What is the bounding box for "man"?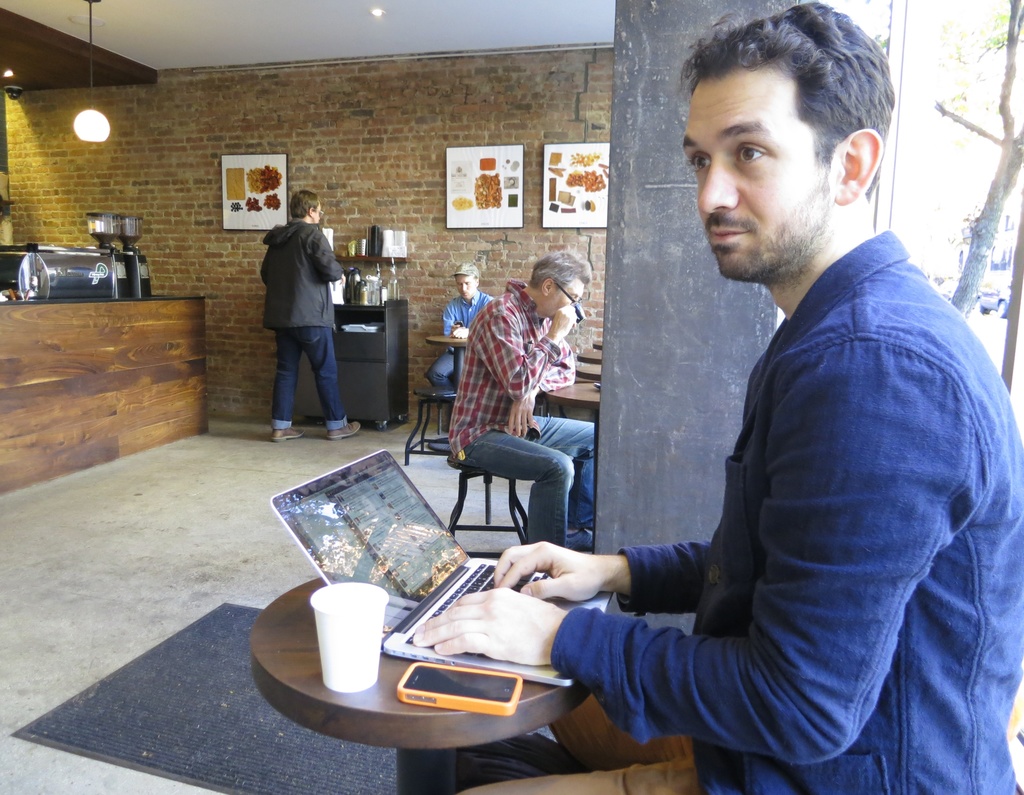
x1=424, y1=262, x2=495, y2=389.
